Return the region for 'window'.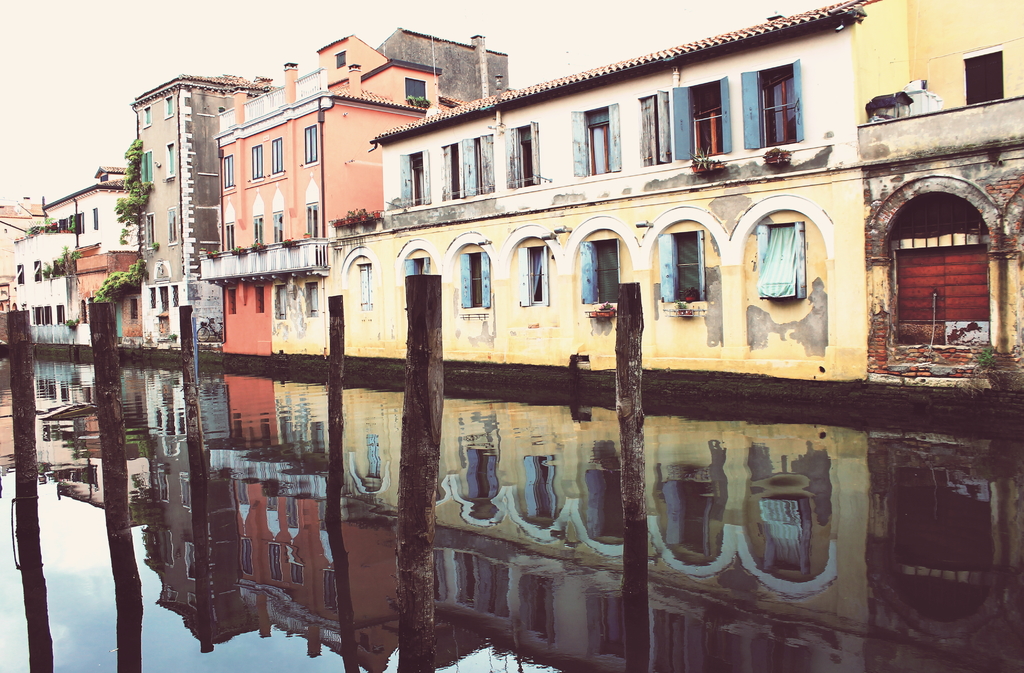
406, 80, 427, 106.
